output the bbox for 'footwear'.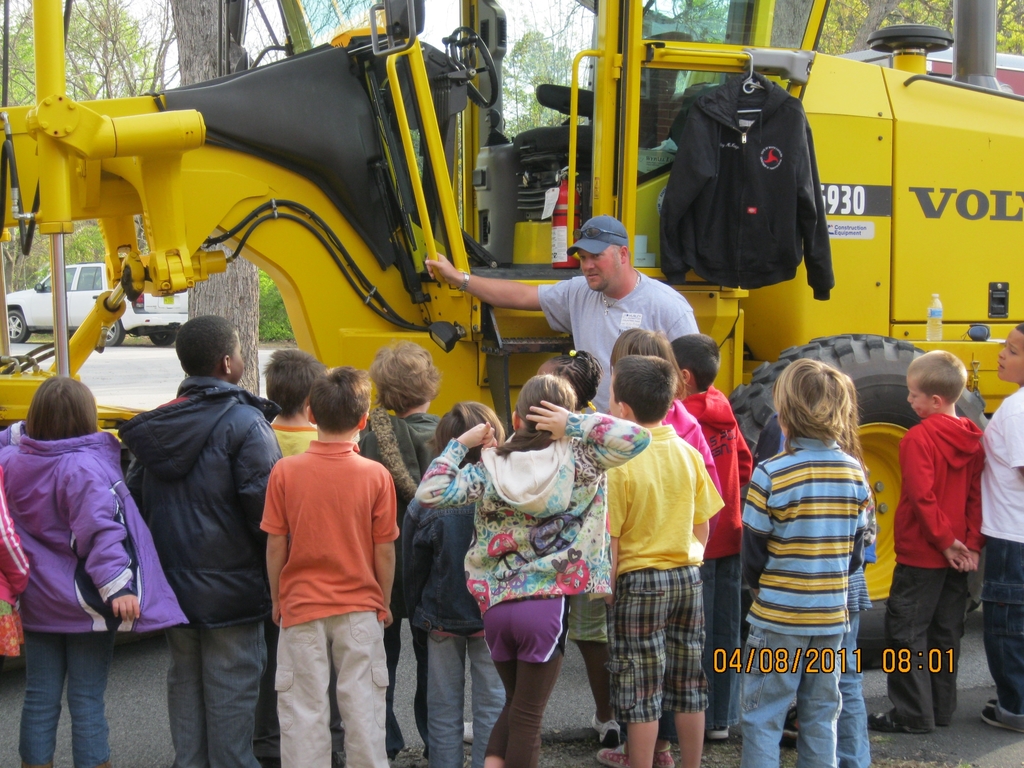
(463,720,474,741).
